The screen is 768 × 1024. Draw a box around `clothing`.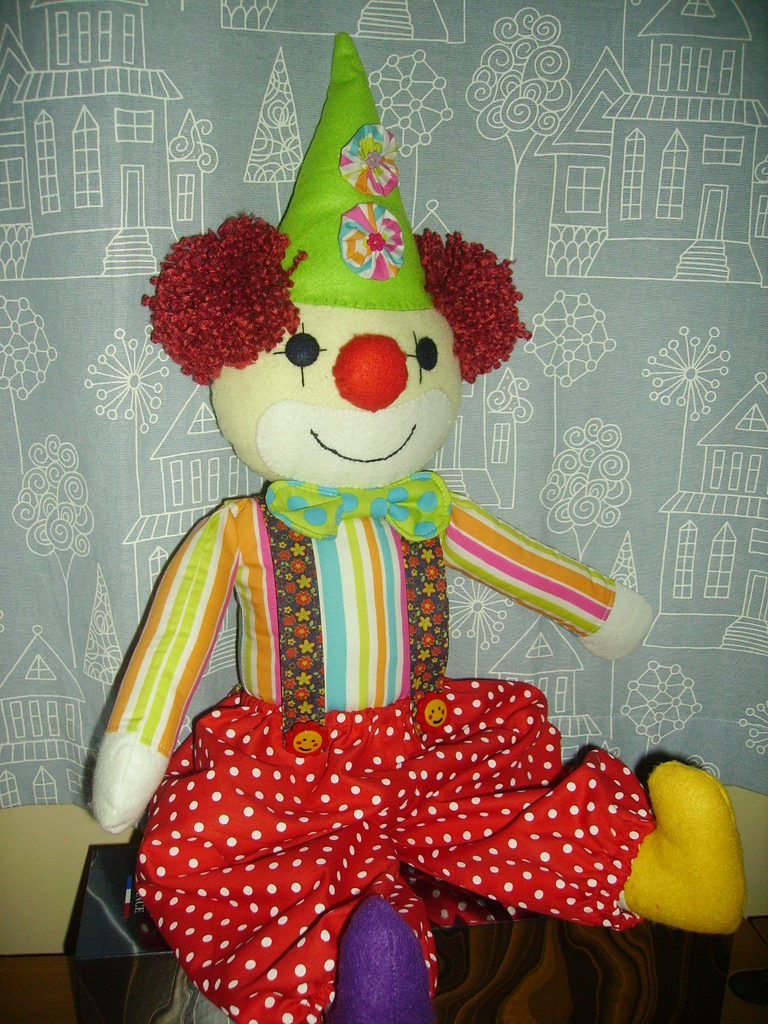
(88,462,744,1023).
